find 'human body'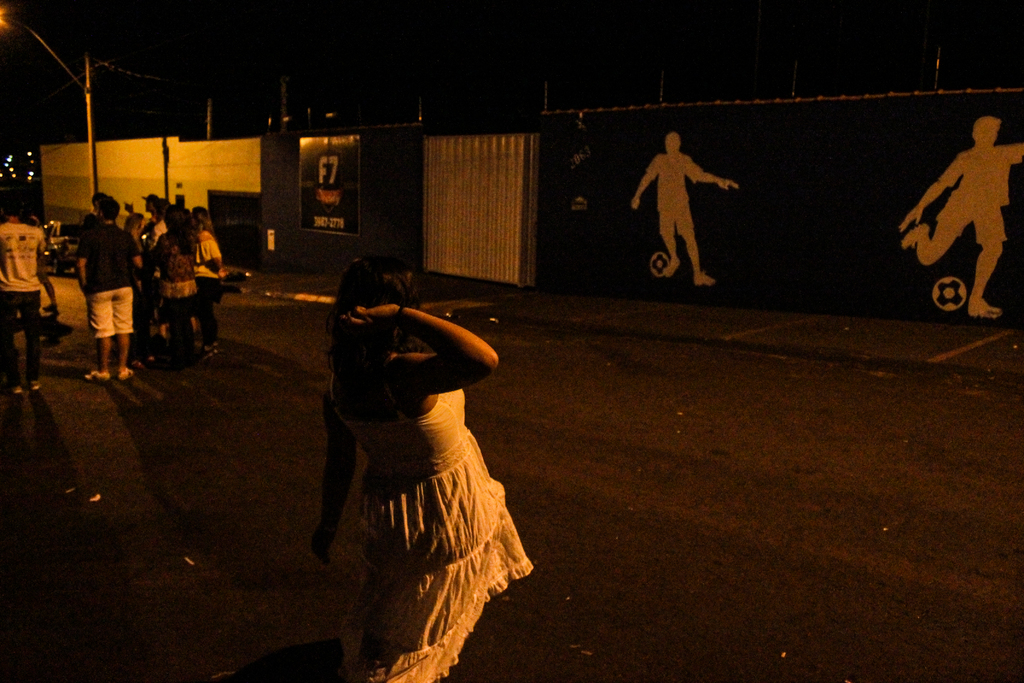
0,224,44,397
